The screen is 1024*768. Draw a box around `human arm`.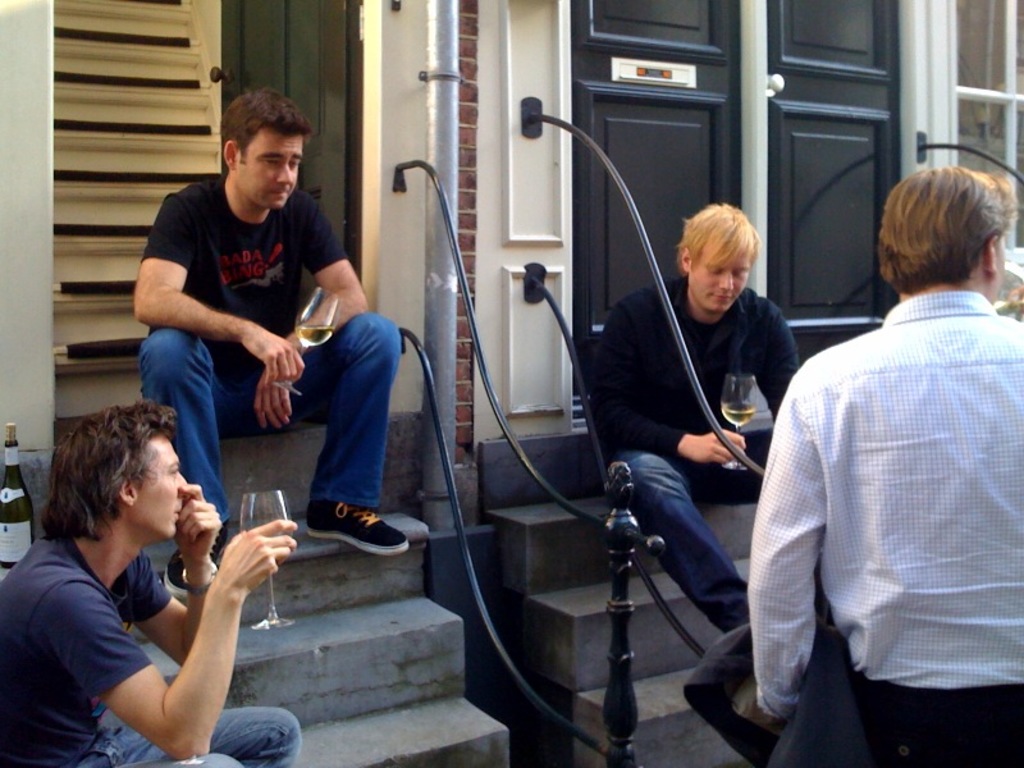
locate(741, 362, 828, 730).
